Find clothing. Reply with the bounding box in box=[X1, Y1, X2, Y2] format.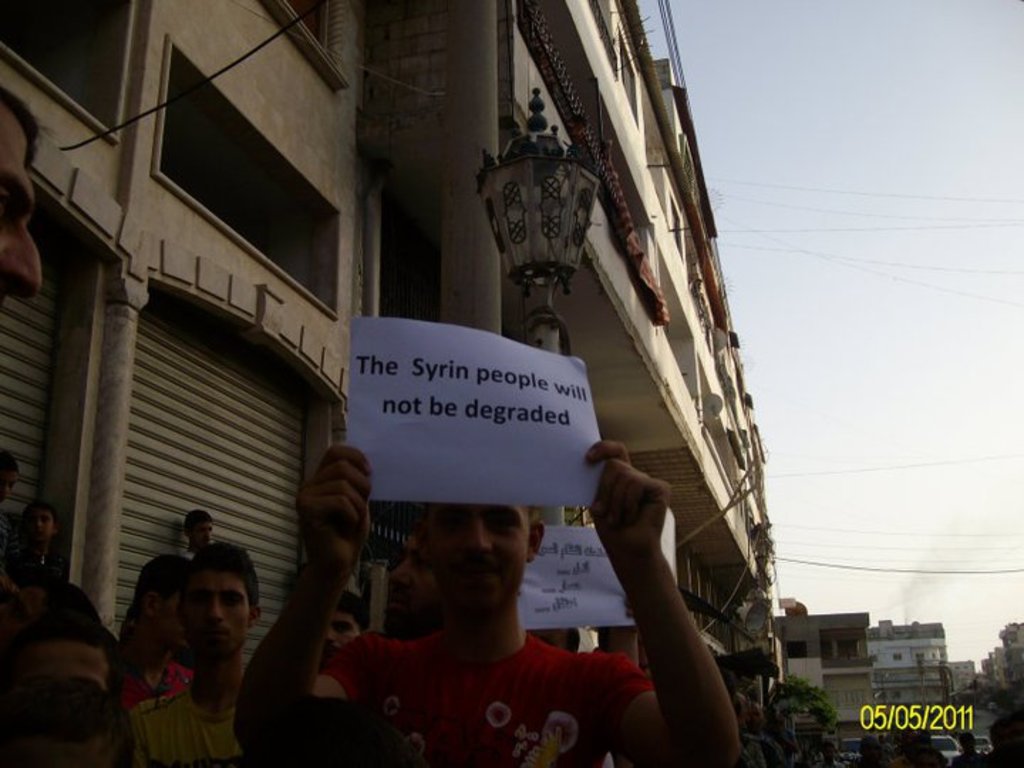
box=[330, 586, 691, 747].
